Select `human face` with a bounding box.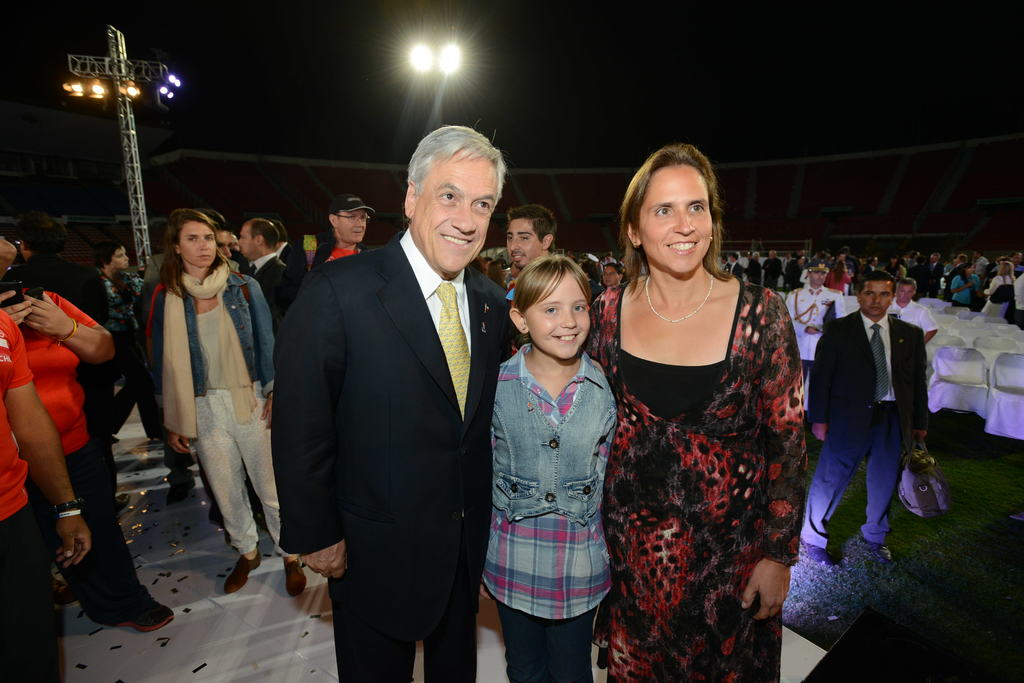
bbox=[860, 278, 892, 319].
